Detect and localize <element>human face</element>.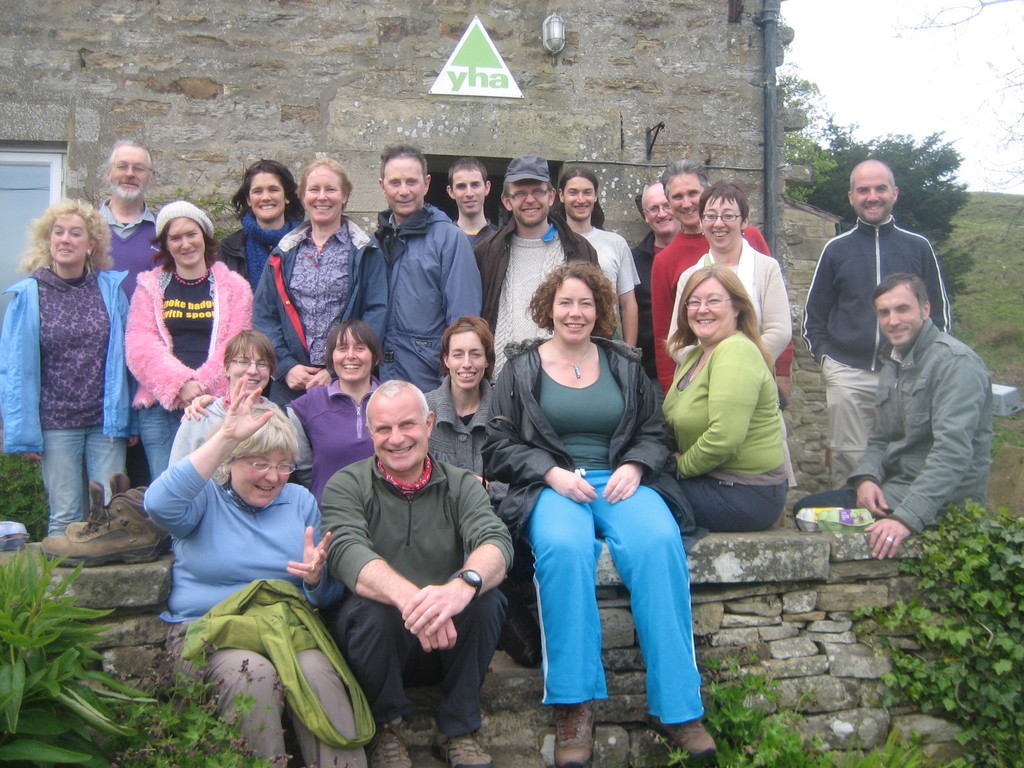
Localized at [877, 287, 925, 346].
